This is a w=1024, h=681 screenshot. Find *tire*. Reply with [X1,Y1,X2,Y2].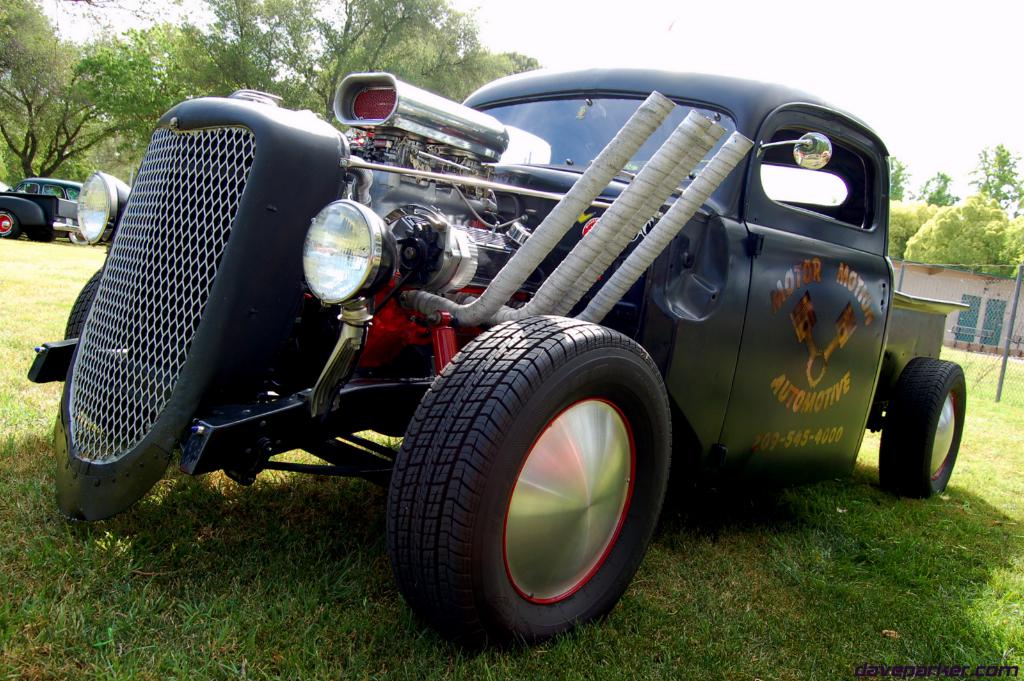
[886,357,968,518].
